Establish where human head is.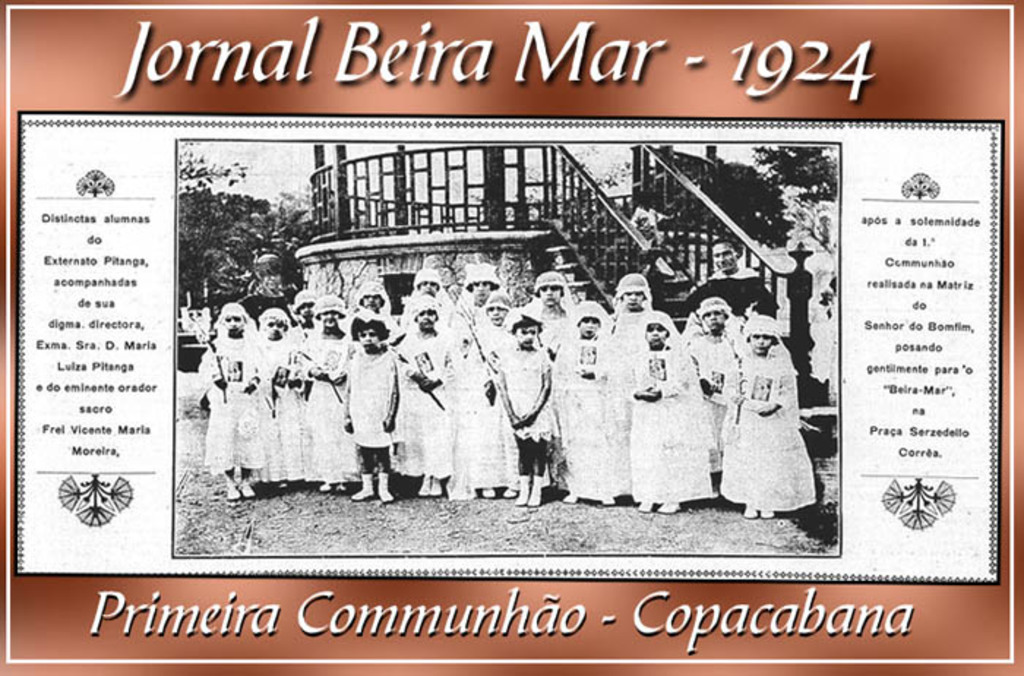
Established at box=[355, 281, 392, 313].
